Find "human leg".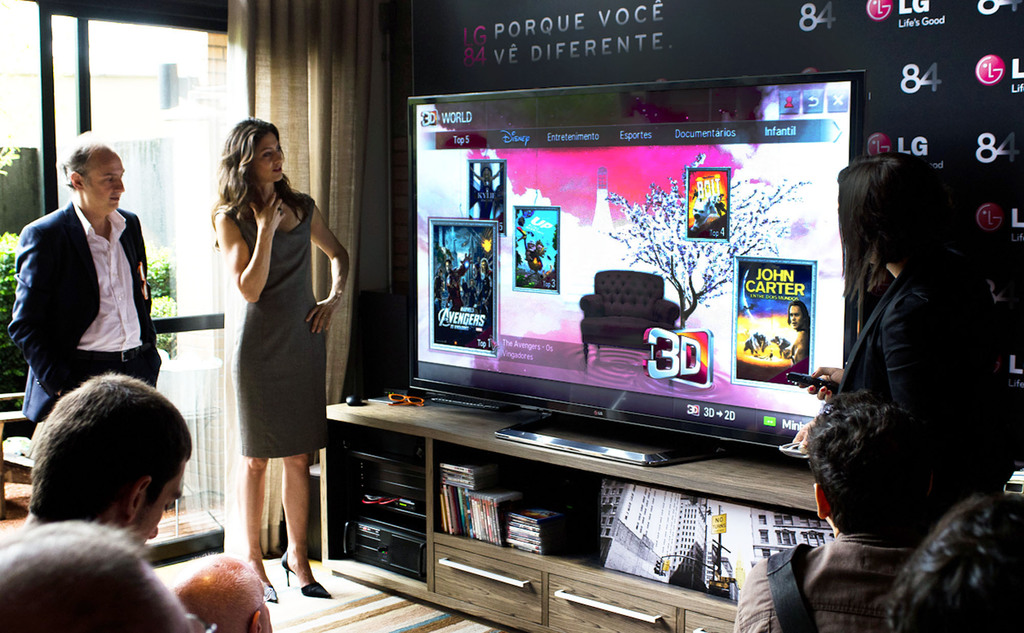
<box>230,323,283,600</box>.
